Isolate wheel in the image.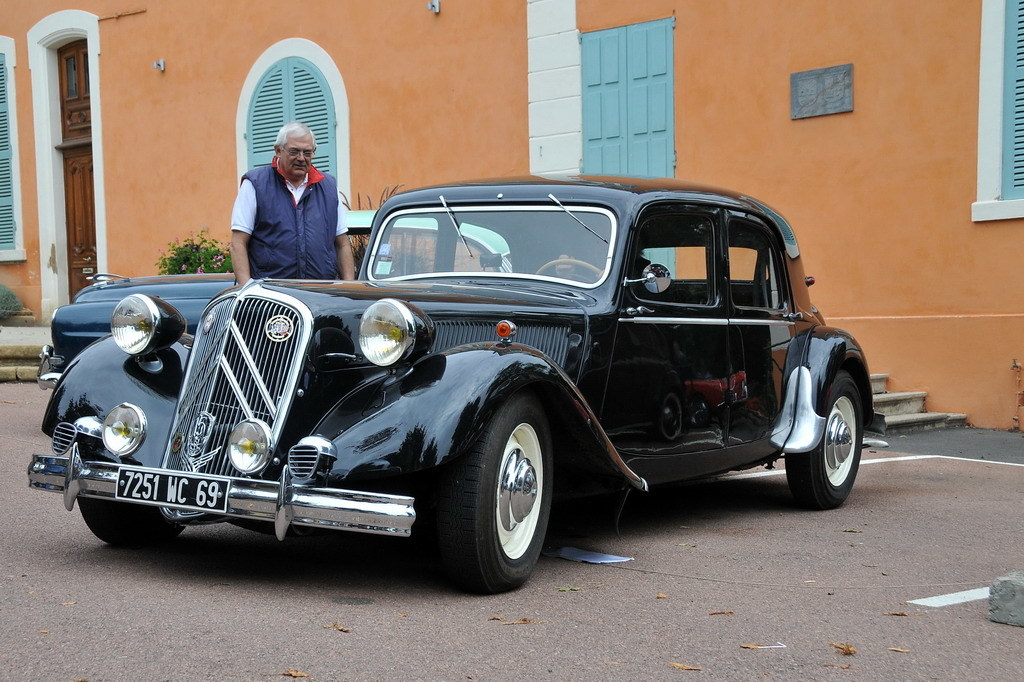
Isolated region: rect(781, 369, 862, 512).
